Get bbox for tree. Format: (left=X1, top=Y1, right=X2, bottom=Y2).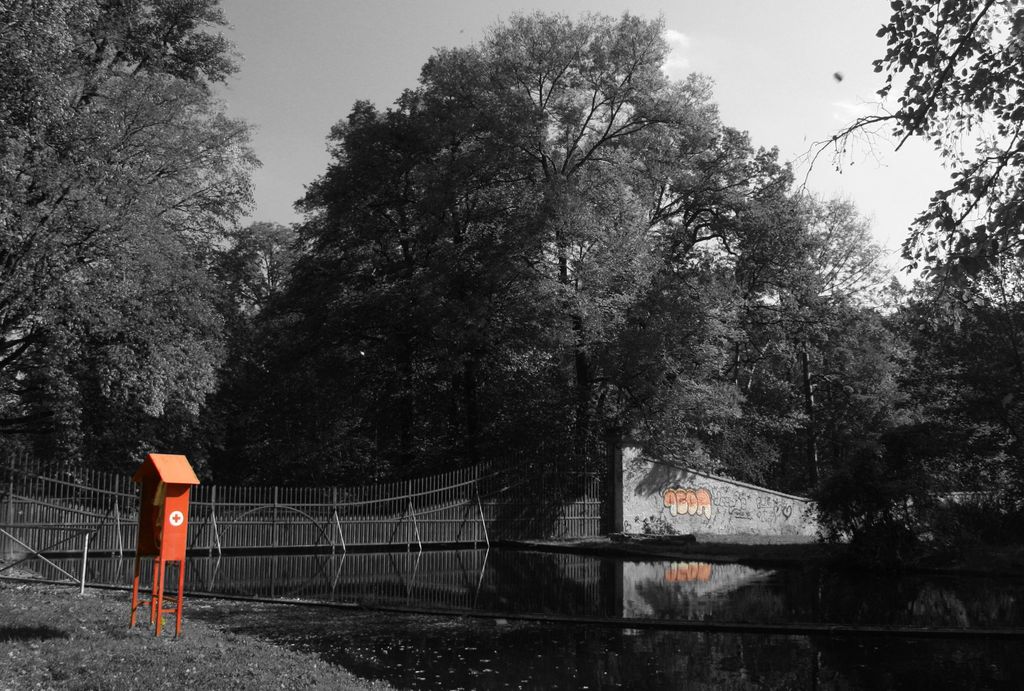
(left=787, top=0, right=1023, bottom=522).
